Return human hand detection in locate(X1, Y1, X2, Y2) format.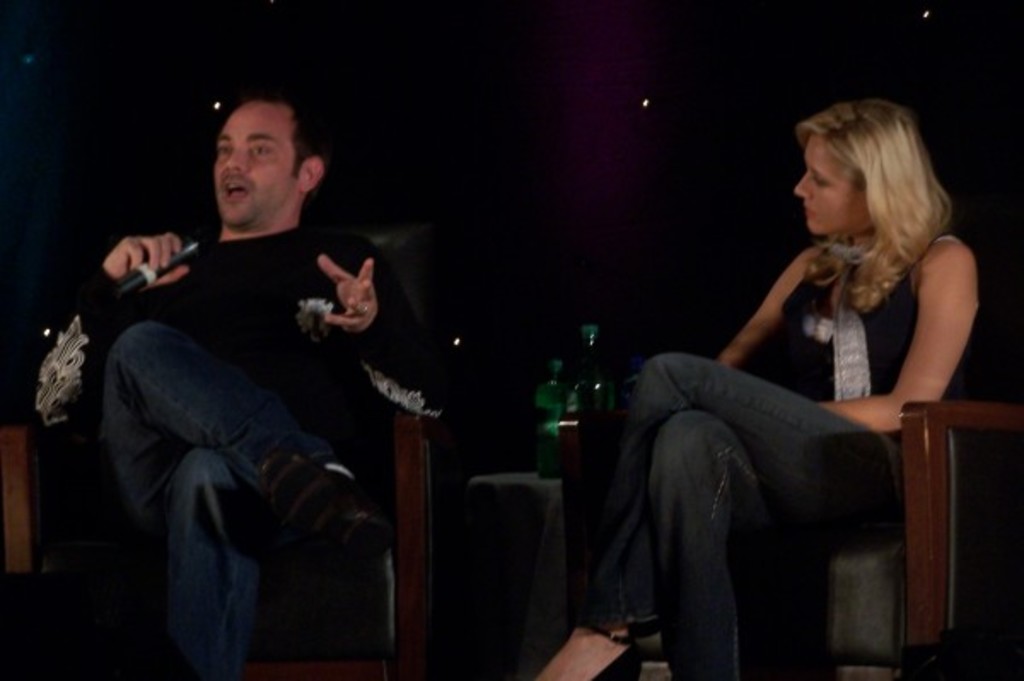
locate(101, 230, 191, 299).
